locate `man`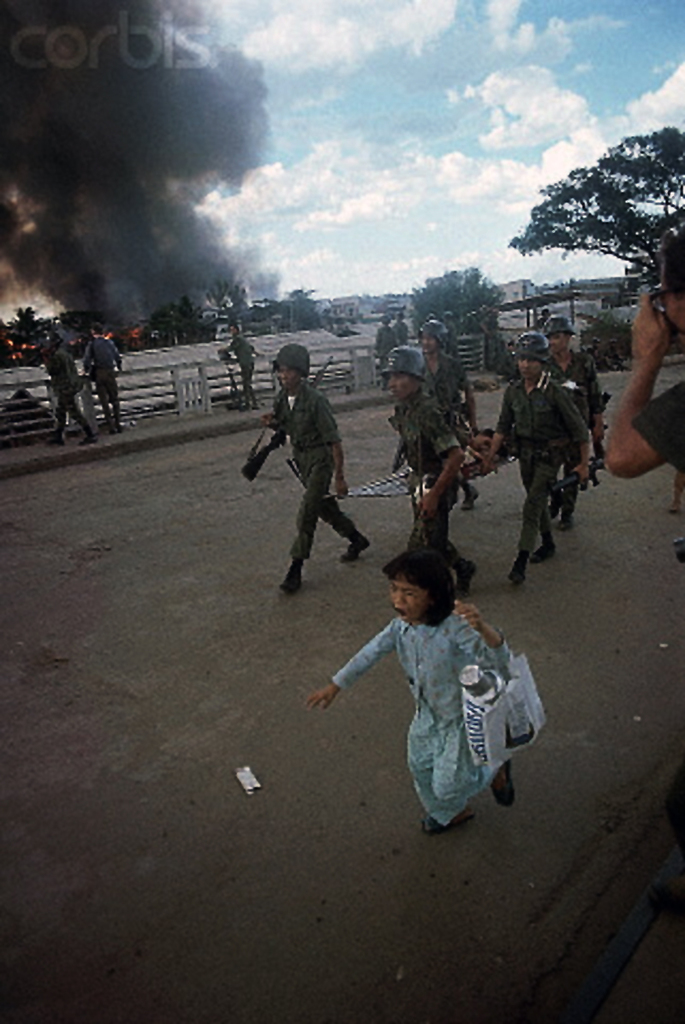
crop(86, 327, 128, 432)
